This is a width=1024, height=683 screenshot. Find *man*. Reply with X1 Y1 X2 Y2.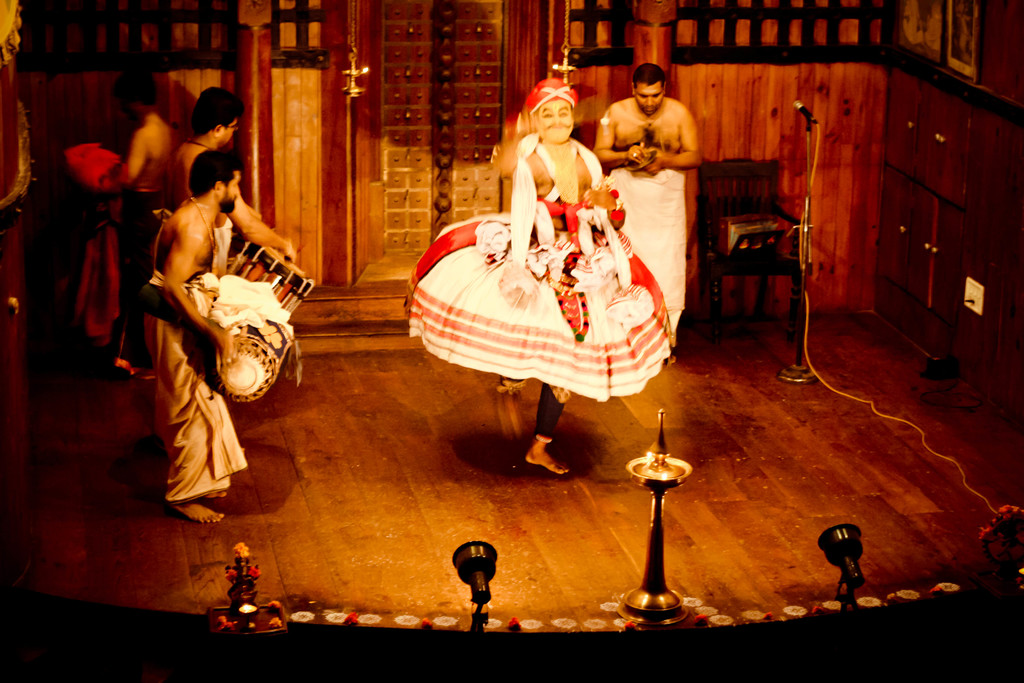
160 83 315 331.
